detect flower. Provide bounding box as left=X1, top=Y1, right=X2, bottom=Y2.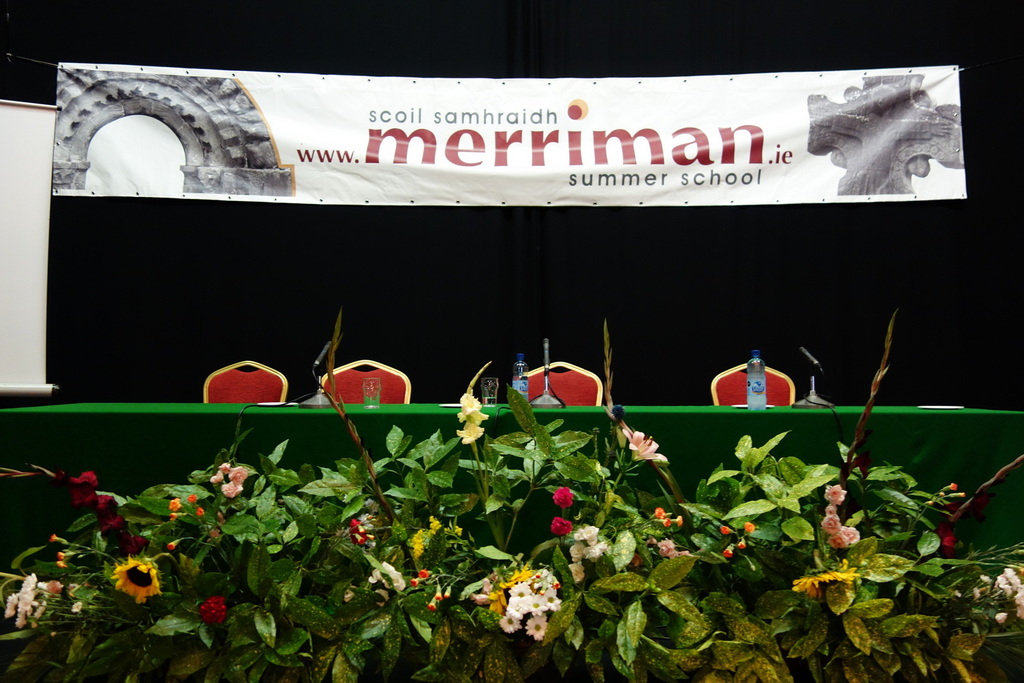
left=657, top=504, right=681, bottom=526.
